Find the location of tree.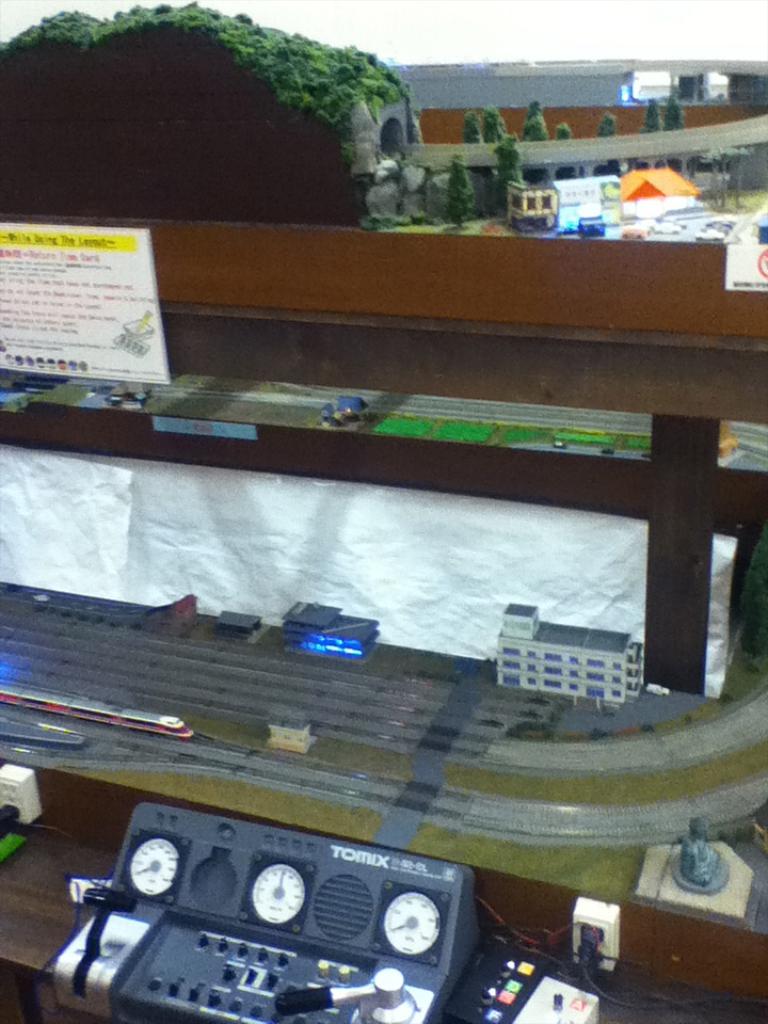
Location: x1=494, y1=128, x2=531, y2=199.
